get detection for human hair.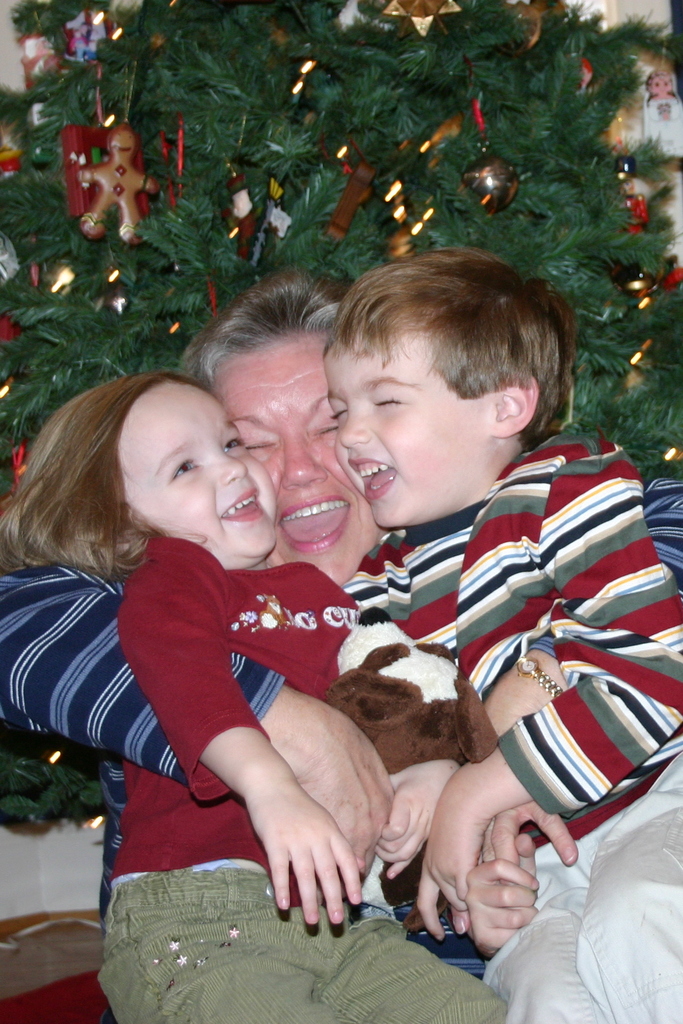
Detection: select_region(0, 366, 215, 576).
